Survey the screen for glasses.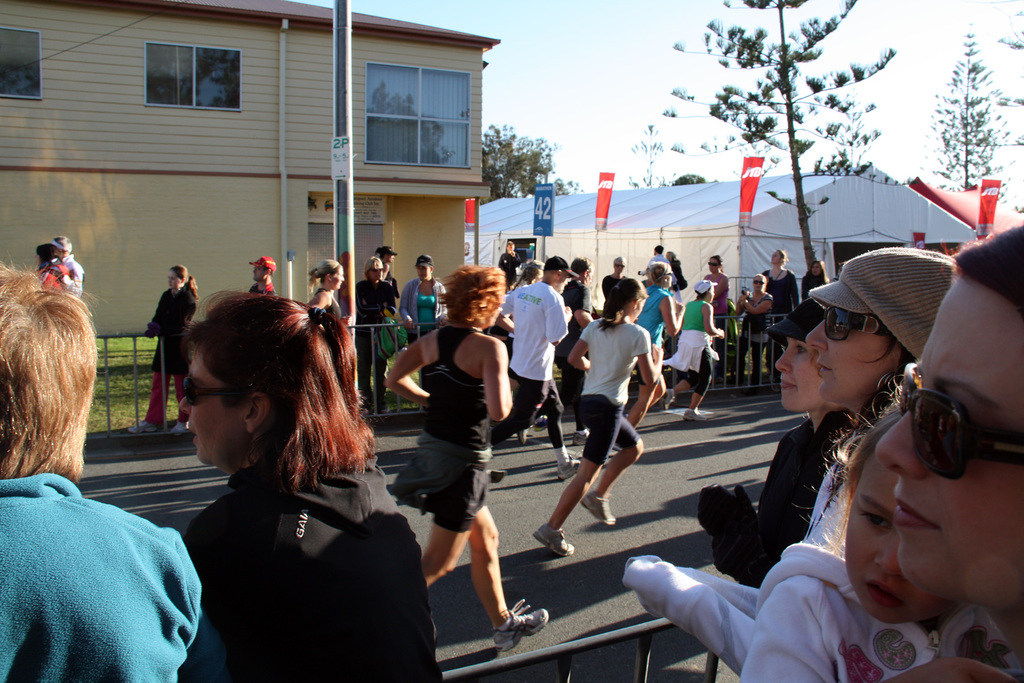
Survey found: select_region(883, 358, 1023, 485).
